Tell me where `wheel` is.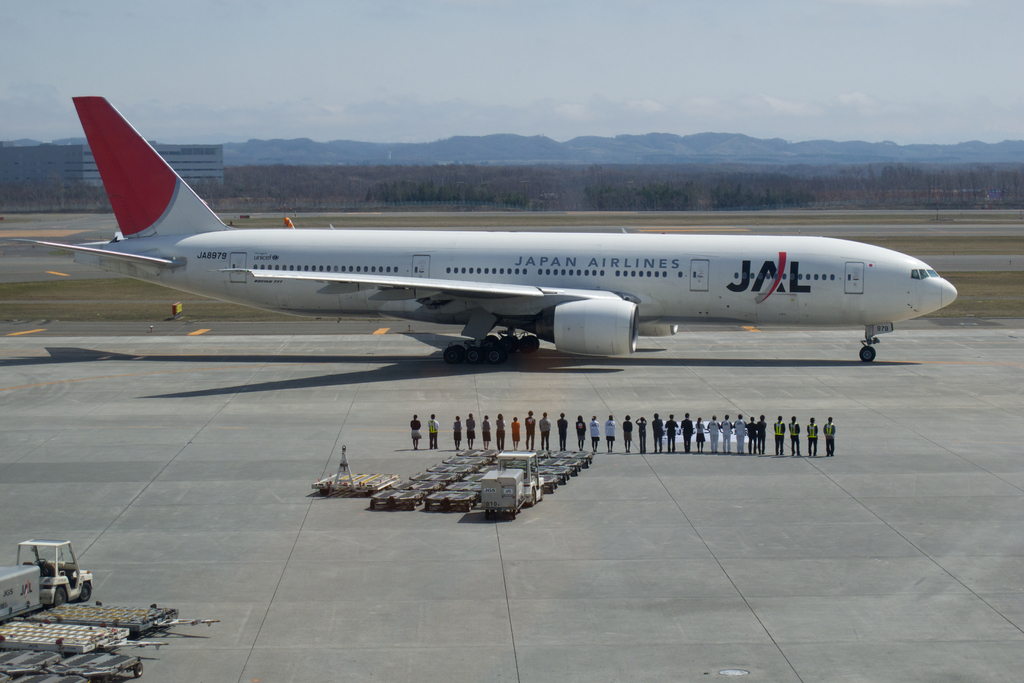
`wheel` is at box(55, 589, 65, 604).
